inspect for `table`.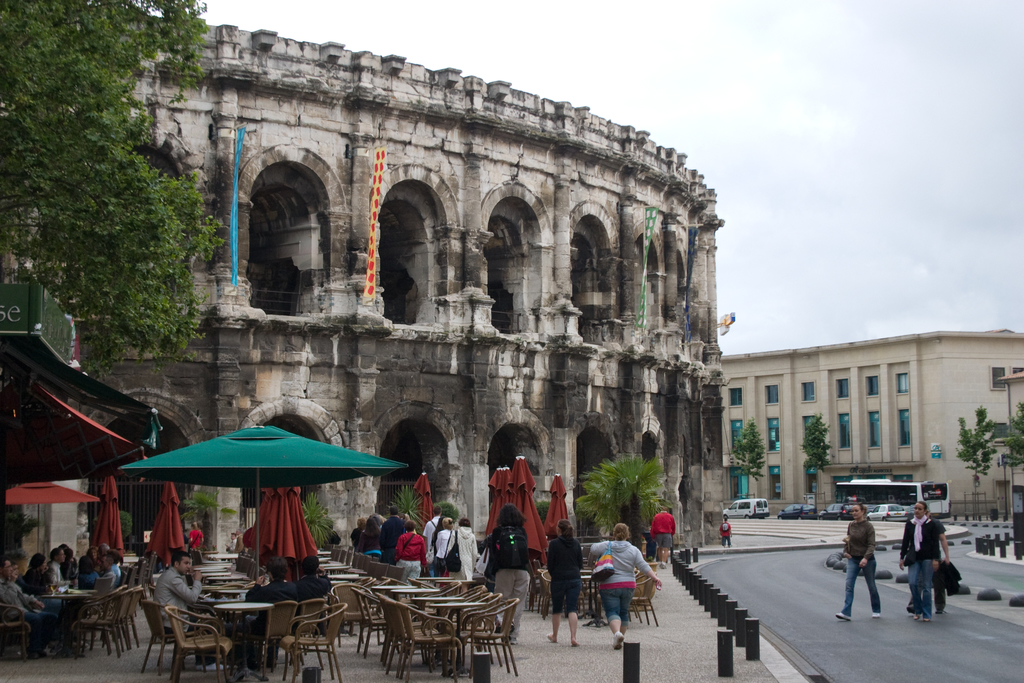
Inspection: 207 575 241 581.
